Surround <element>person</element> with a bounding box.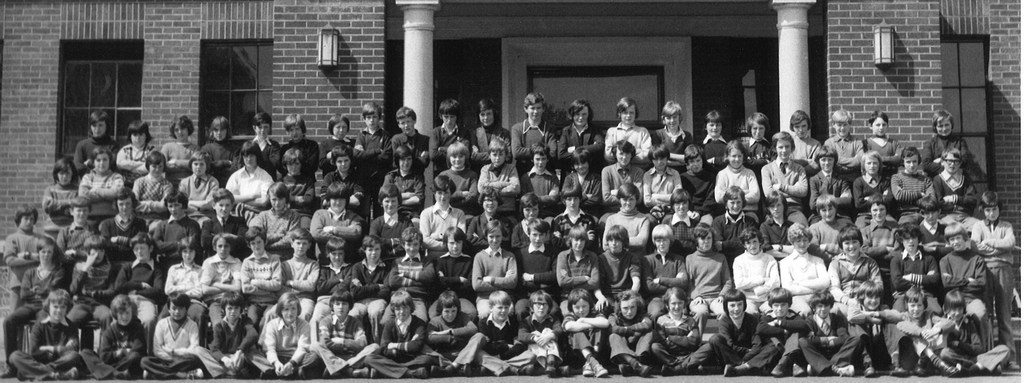
x1=973 y1=198 x2=1022 y2=321.
